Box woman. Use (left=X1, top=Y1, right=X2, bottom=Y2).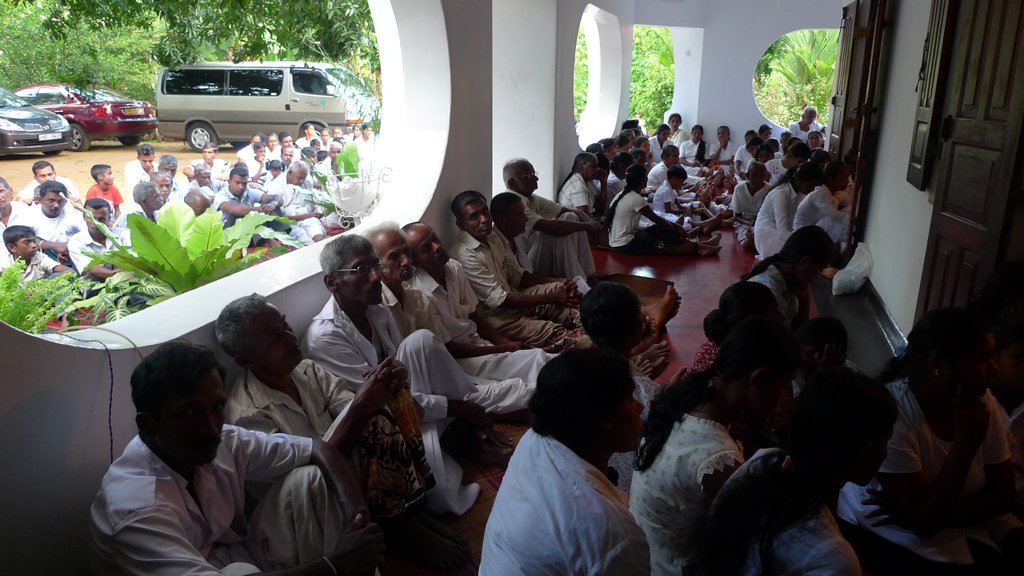
(left=607, top=164, right=726, bottom=258).
